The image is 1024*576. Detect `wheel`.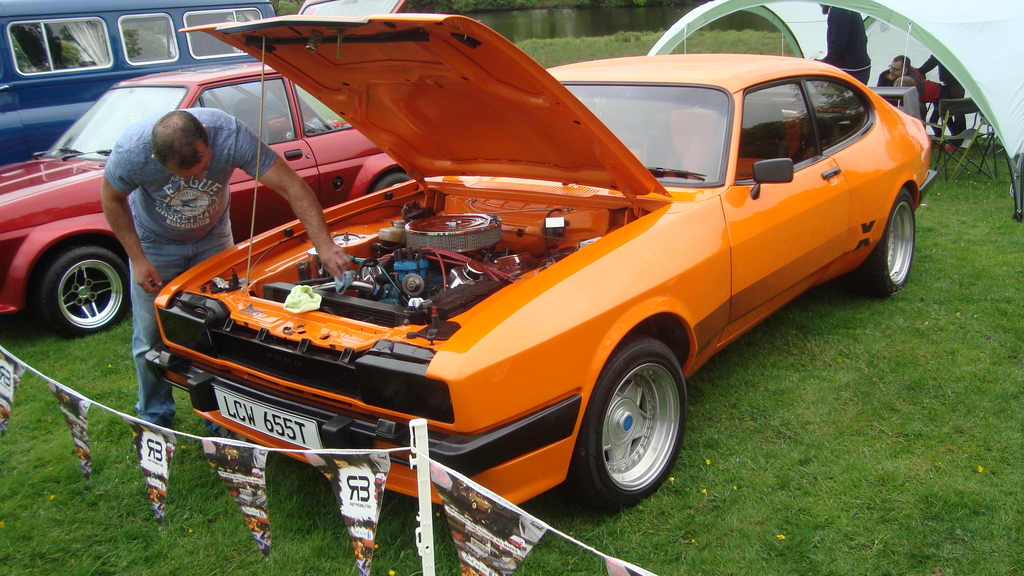
Detection: (578,334,690,500).
